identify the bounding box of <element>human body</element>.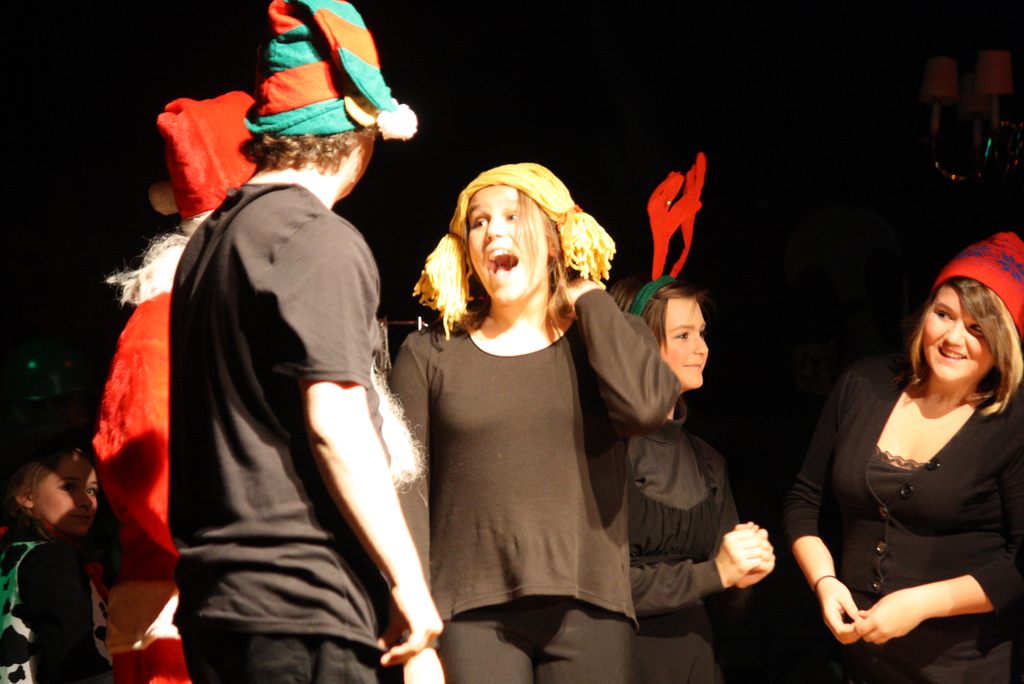
[x1=813, y1=236, x2=1014, y2=683].
